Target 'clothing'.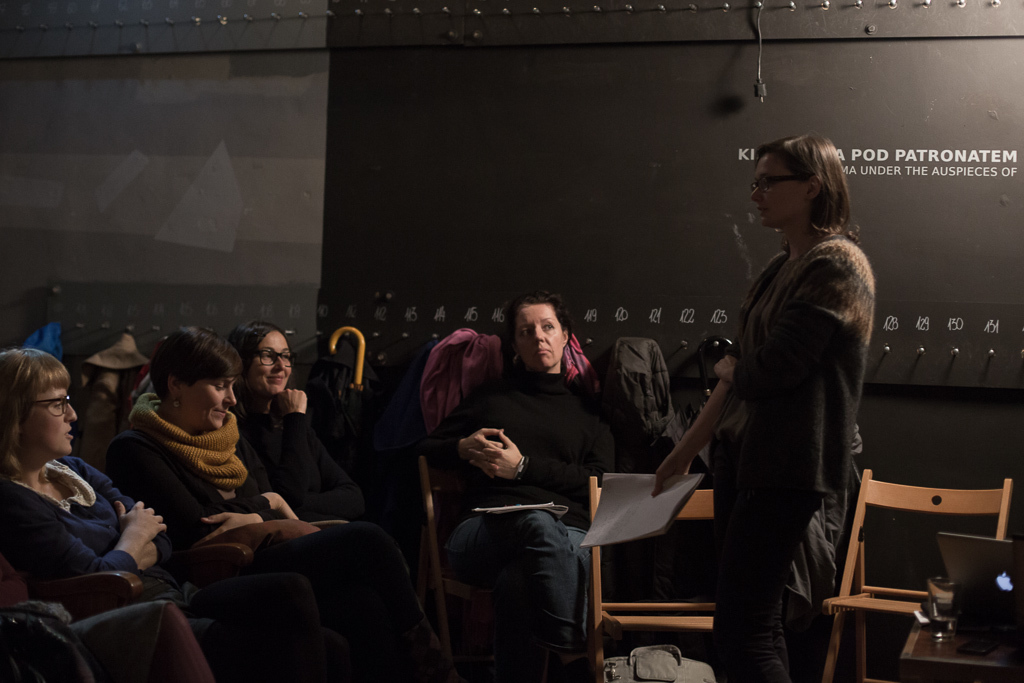
Target region: [x1=418, y1=369, x2=614, y2=682].
